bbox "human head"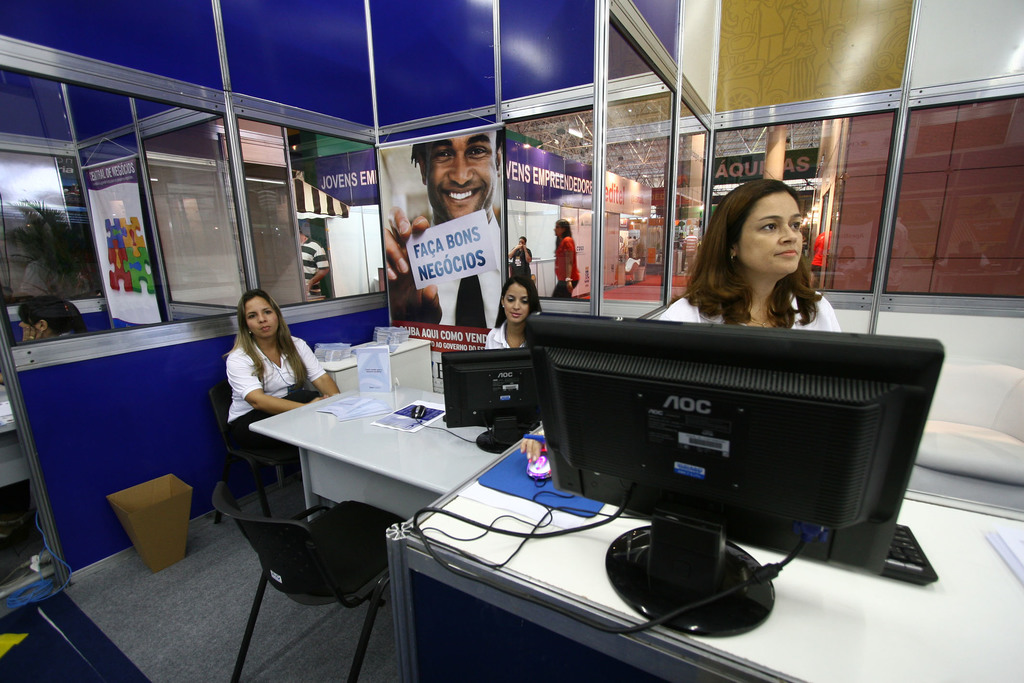
BBox(504, 278, 530, 322)
